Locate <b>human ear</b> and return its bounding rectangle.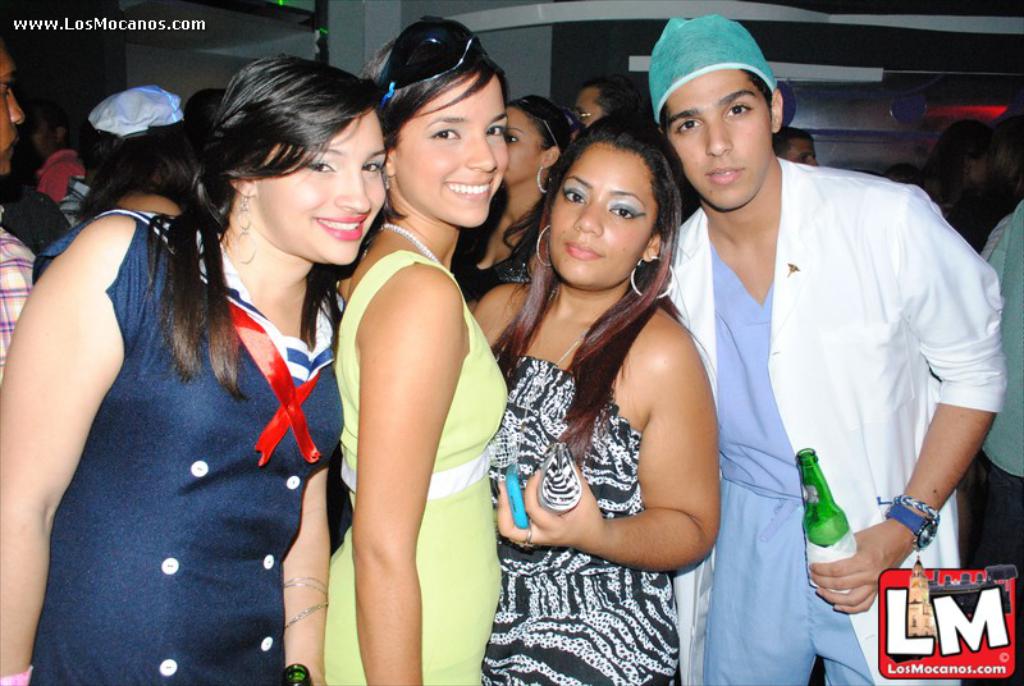
{"x1": 230, "y1": 173, "x2": 261, "y2": 196}.
